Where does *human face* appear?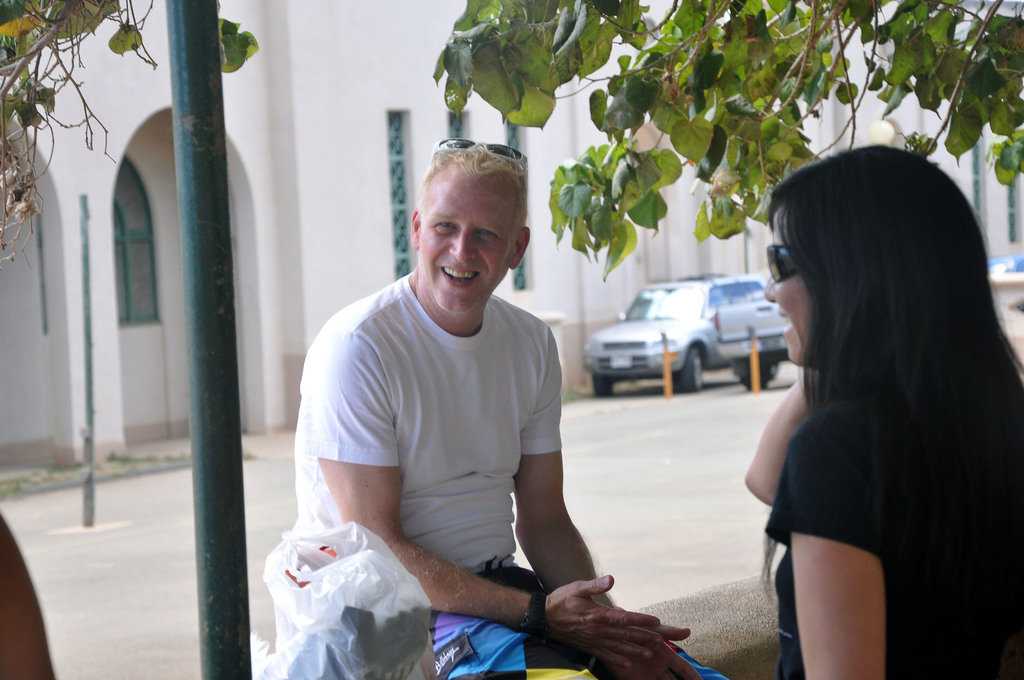
Appears at l=762, t=211, r=810, b=355.
